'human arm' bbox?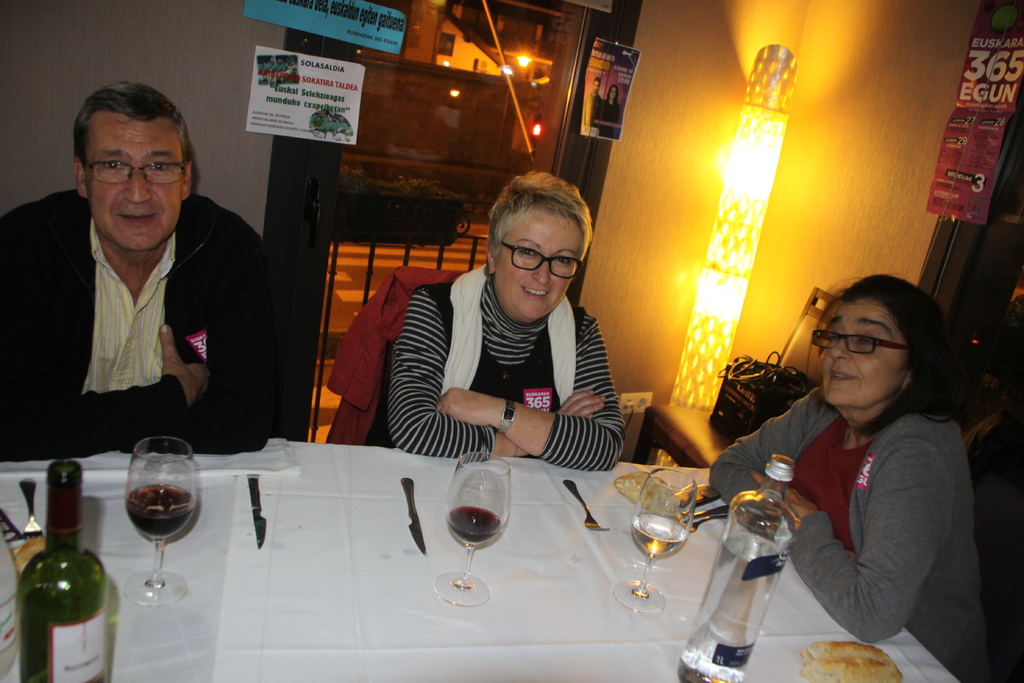
93:214:278:460
